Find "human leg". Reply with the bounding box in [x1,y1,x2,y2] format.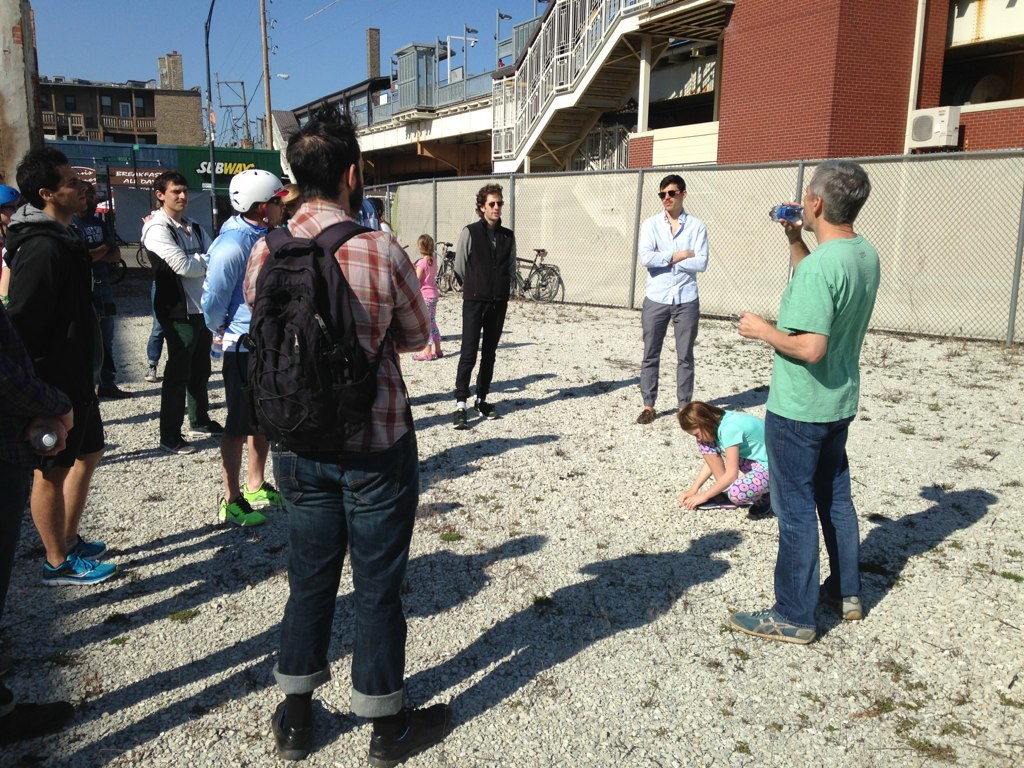
[344,439,449,765].
